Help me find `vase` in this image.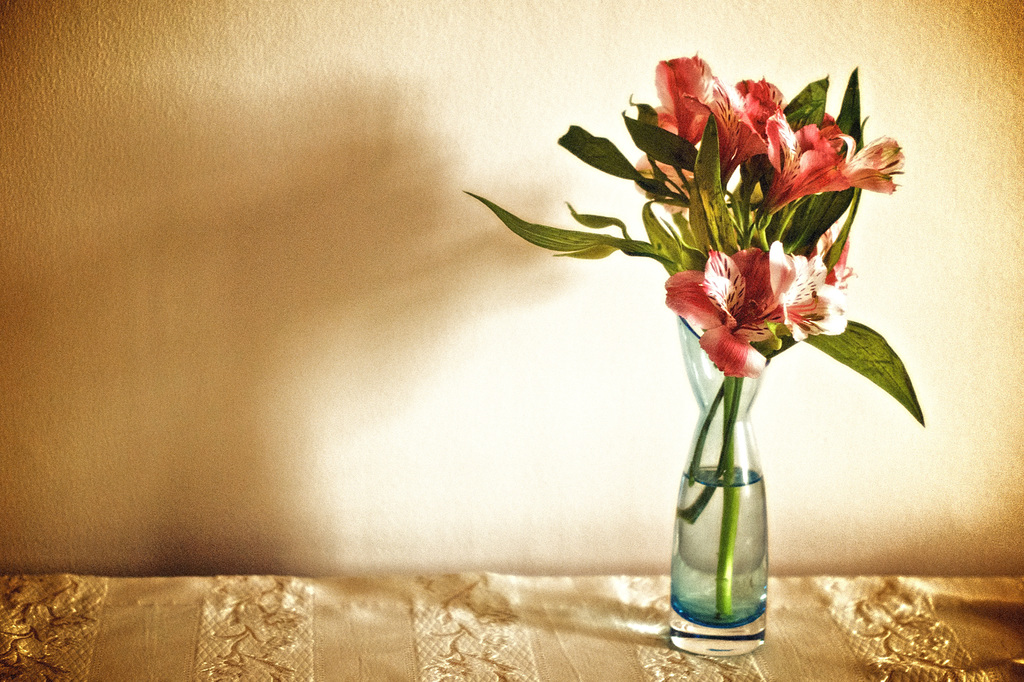
Found it: {"x1": 668, "y1": 315, "x2": 765, "y2": 660}.
